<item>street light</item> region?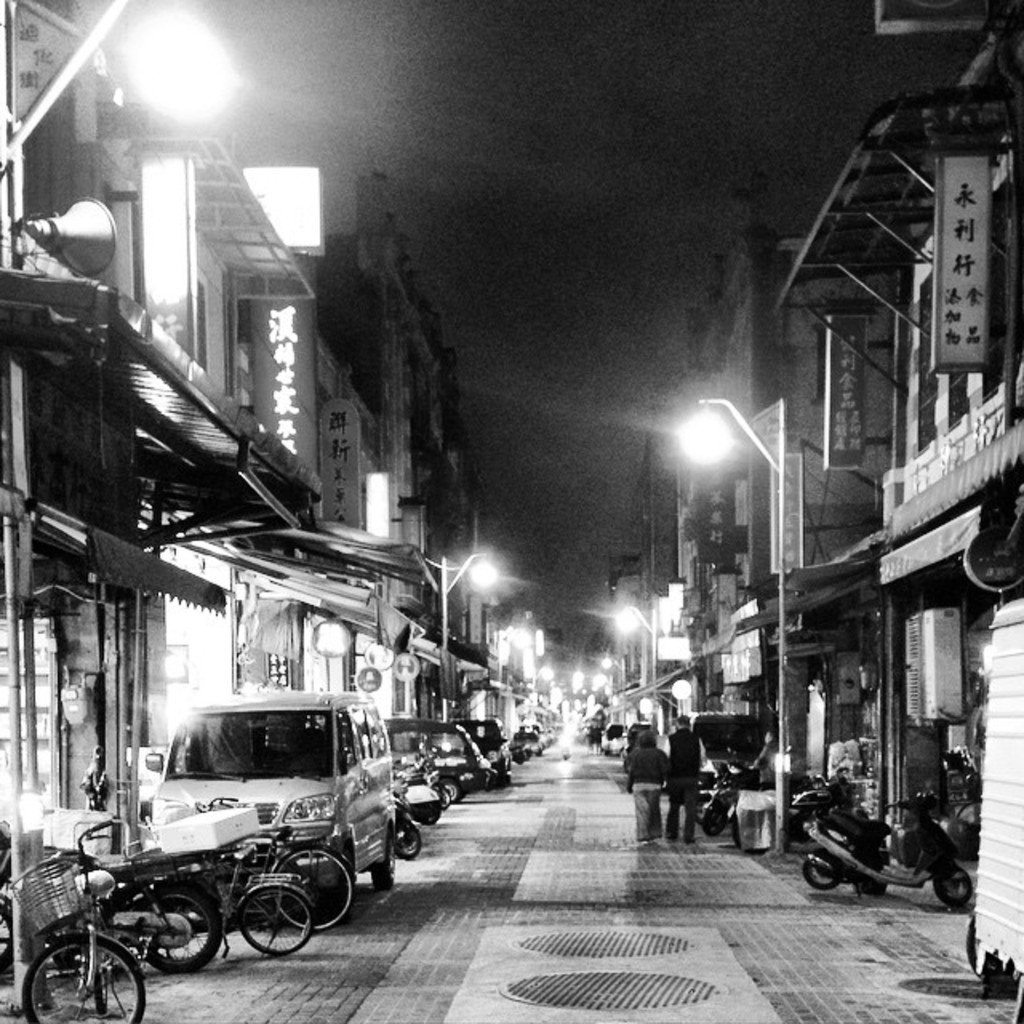
[613,589,666,678]
